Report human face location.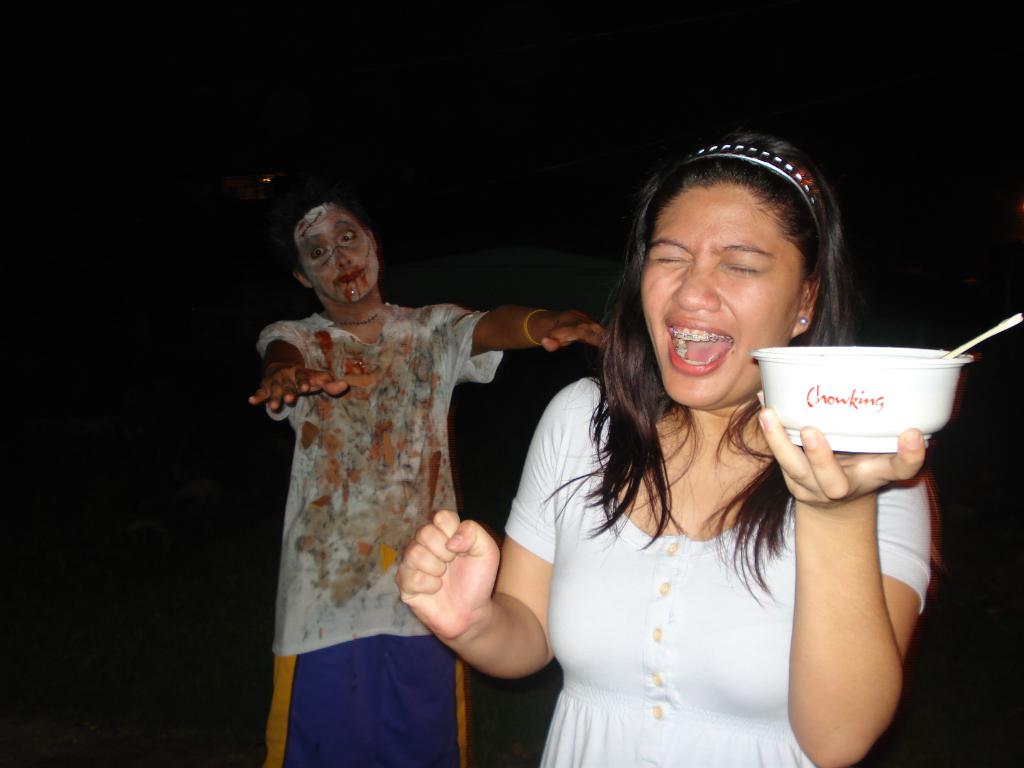
Report: detection(640, 177, 813, 410).
